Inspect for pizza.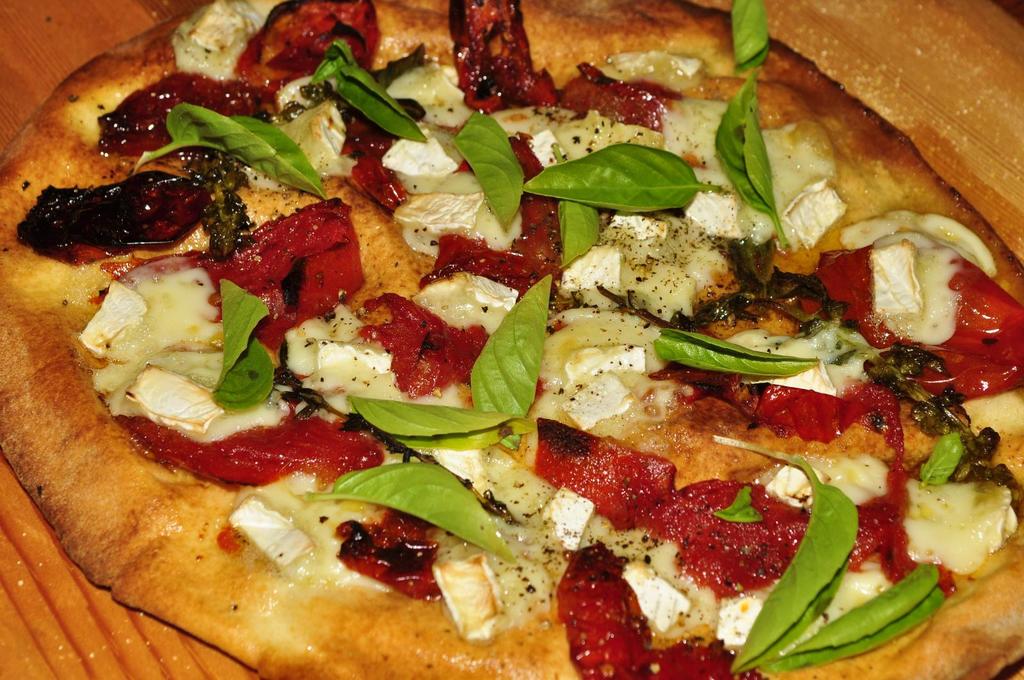
Inspection: box(0, 0, 1023, 679).
